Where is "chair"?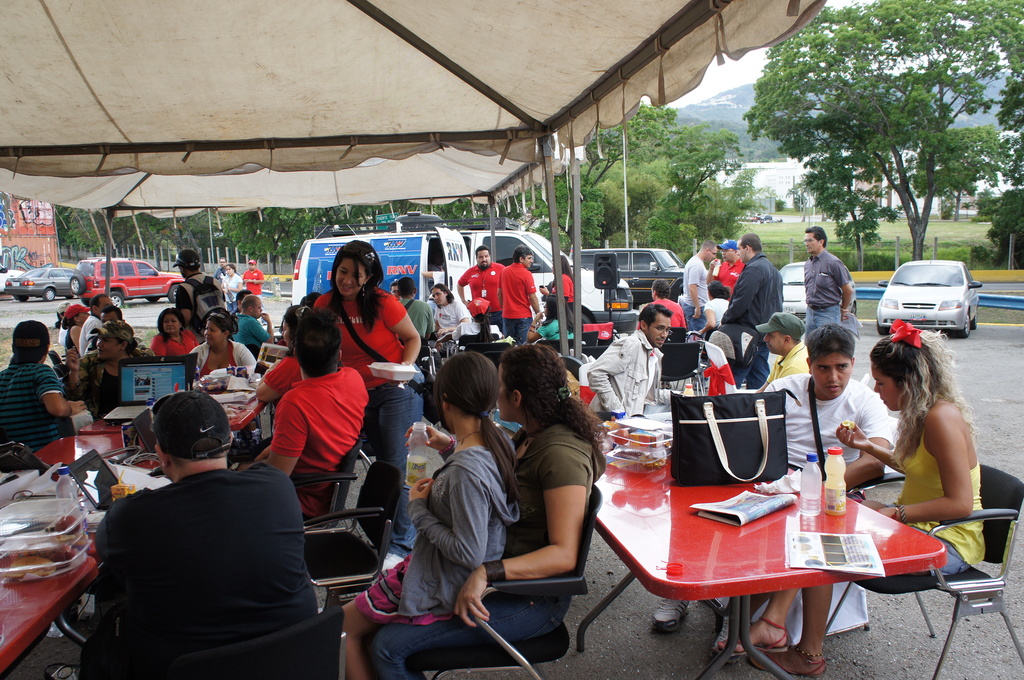
crop(461, 338, 514, 364).
